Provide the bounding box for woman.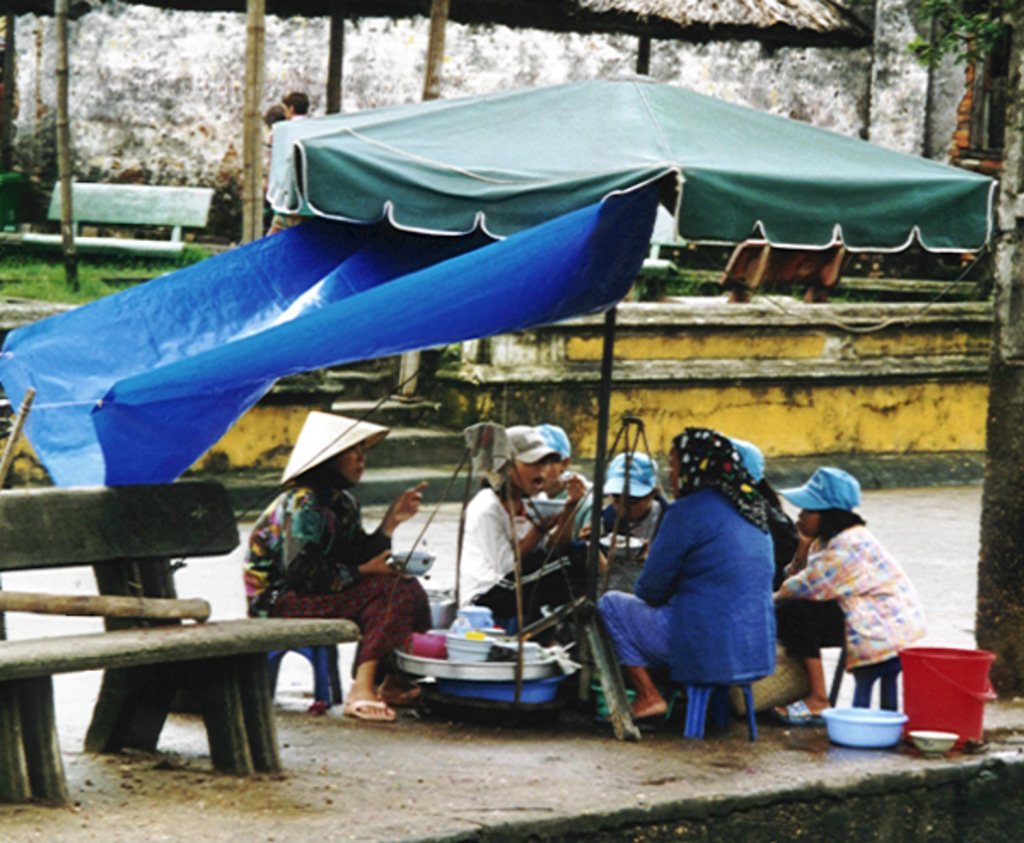
608:413:812:751.
